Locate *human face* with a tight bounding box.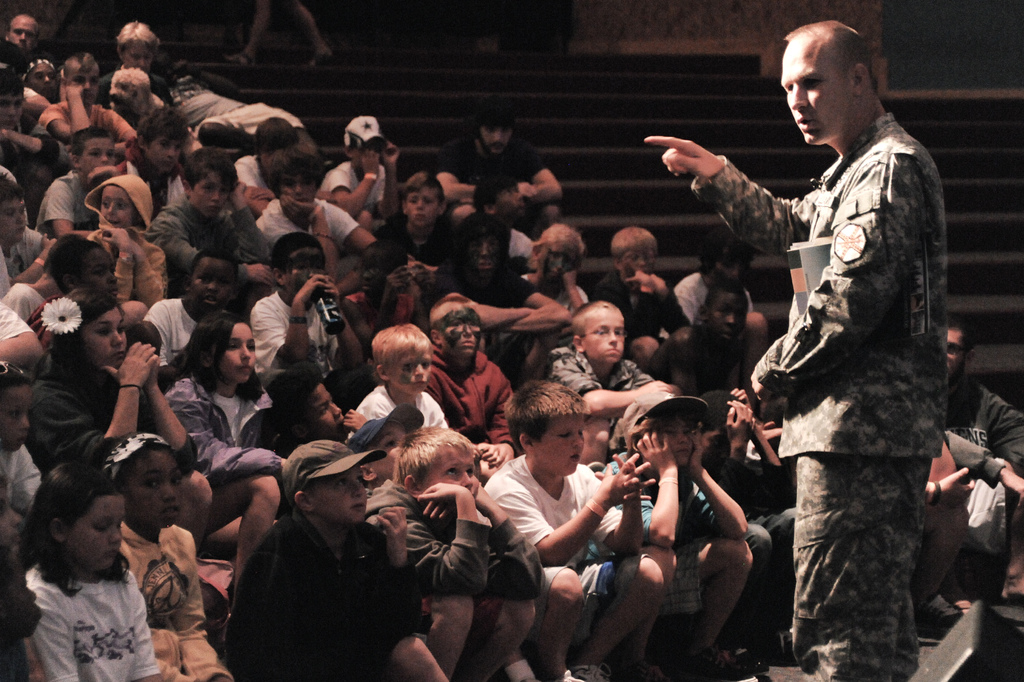
left=312, top=468, right=367, bottom=523.
